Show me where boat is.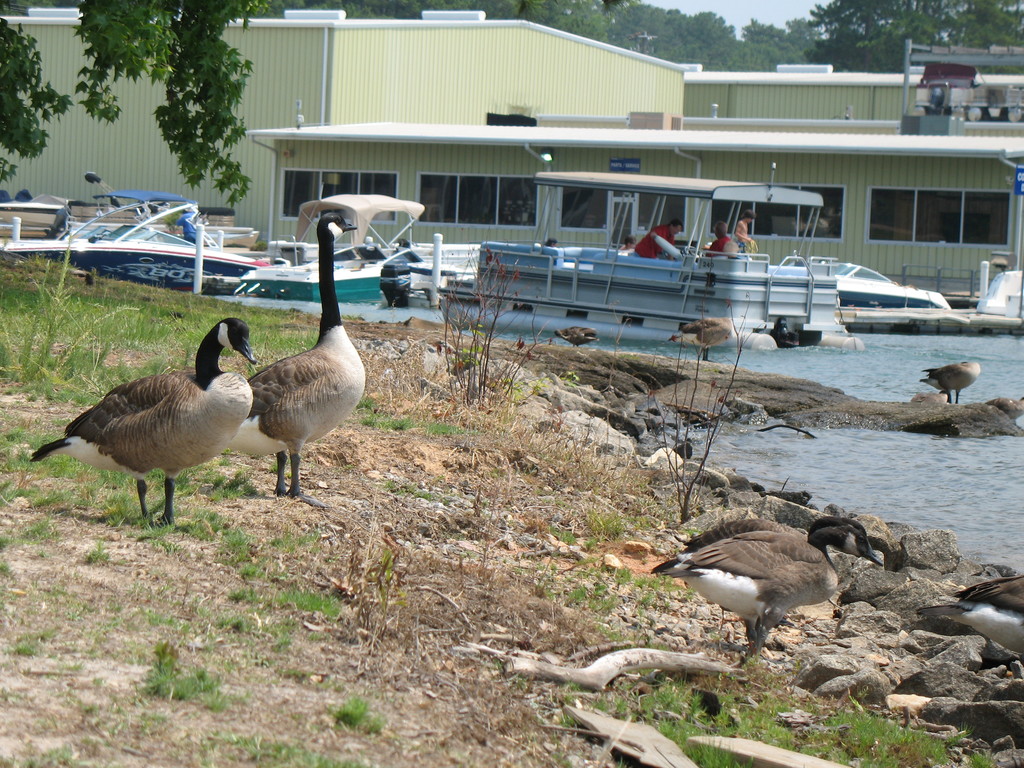
boat is at [left=228, top=184, right=431, bottom=307].
